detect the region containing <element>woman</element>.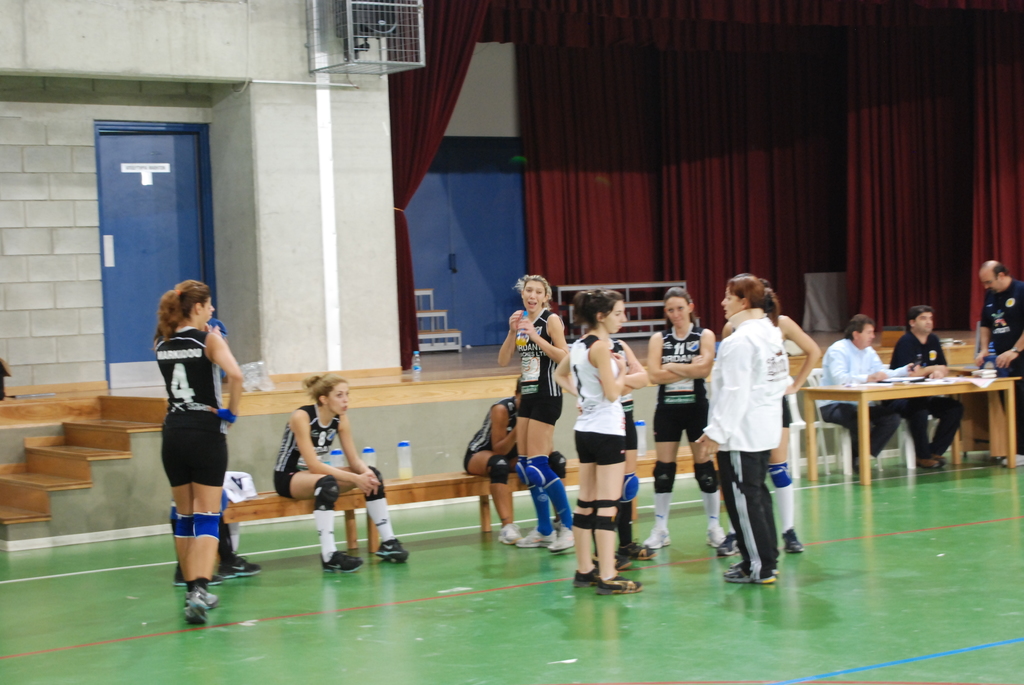
{"left": 271, "top": 371, "right": 409, "bottom": 576}.
